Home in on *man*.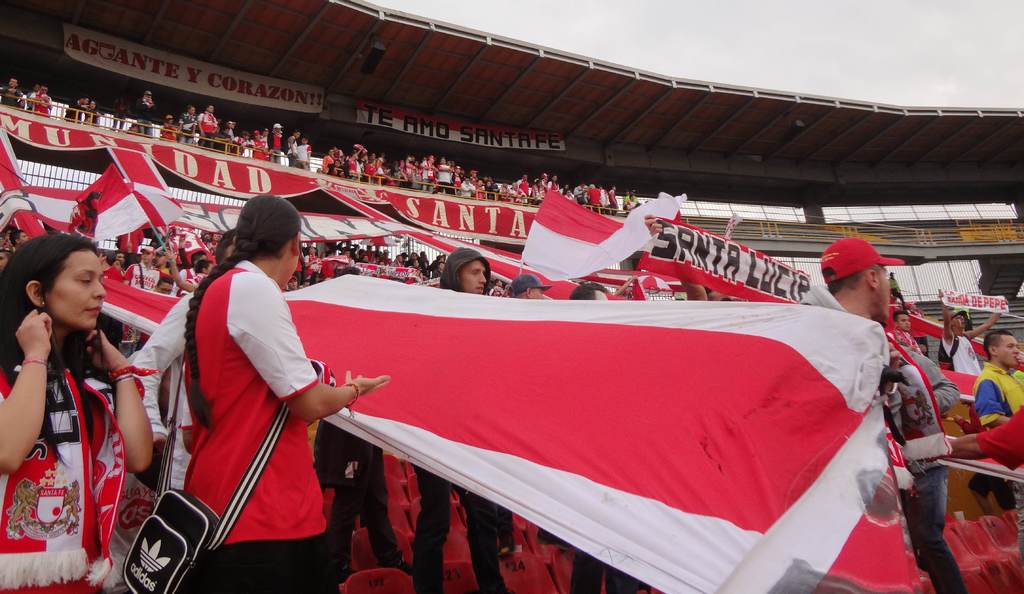
Homed in at Rect(934, 287, 1005, 372).
